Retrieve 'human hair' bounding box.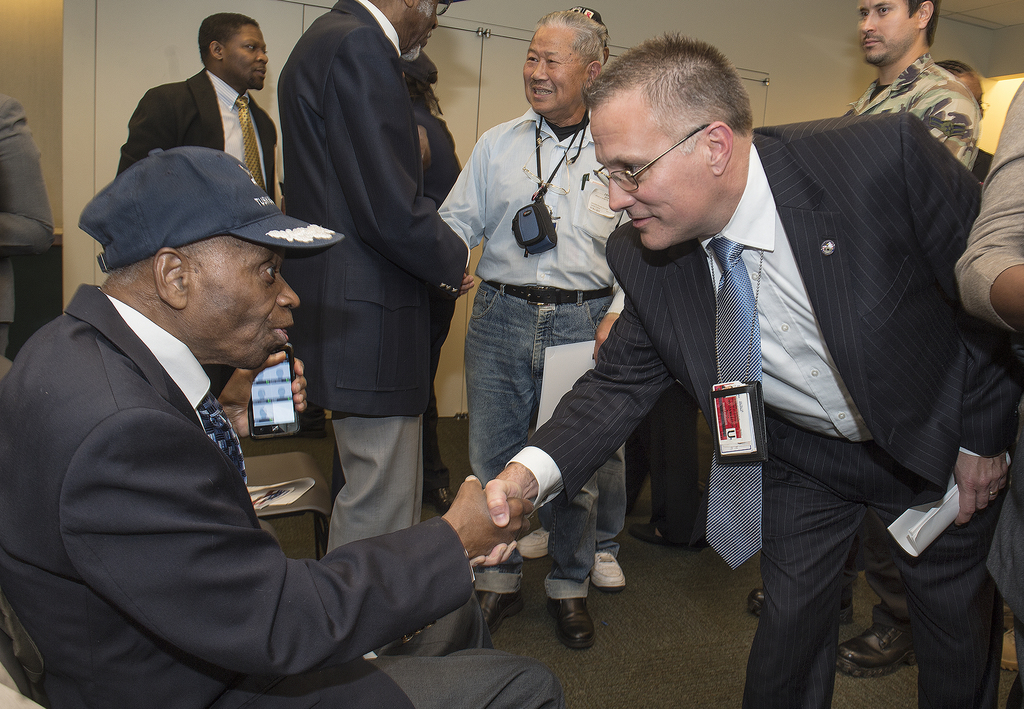
Bounding box: bbox(198, 13, 266, 58).
